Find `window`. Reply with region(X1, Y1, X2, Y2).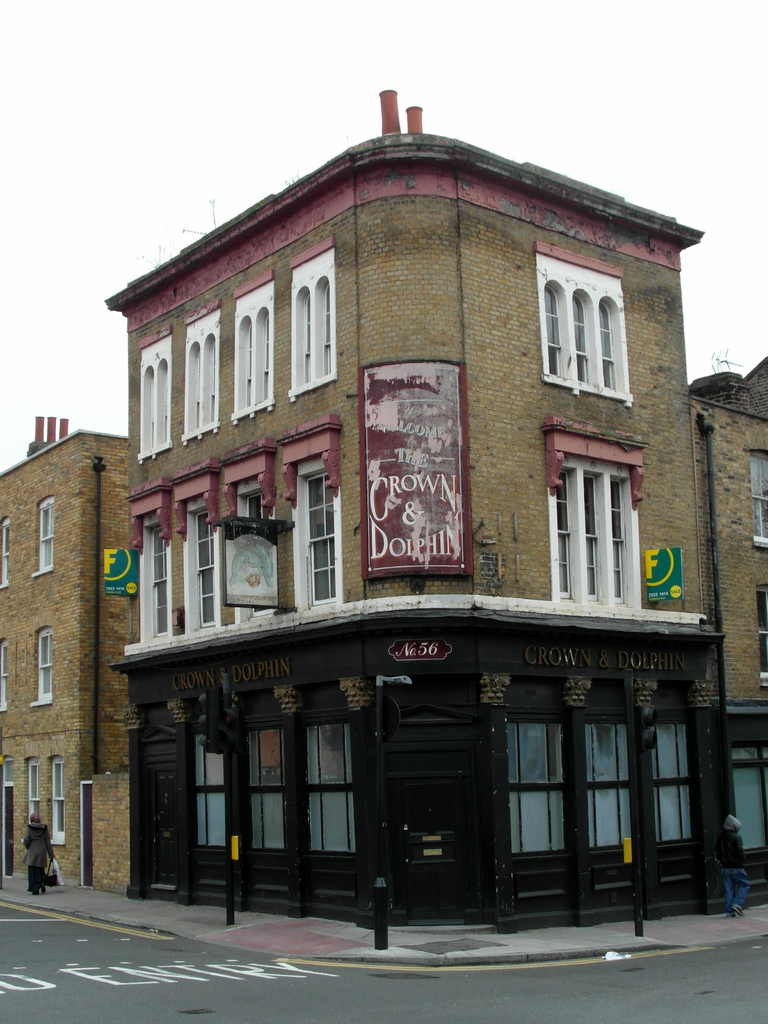
region(547, 413, 656, 611).
